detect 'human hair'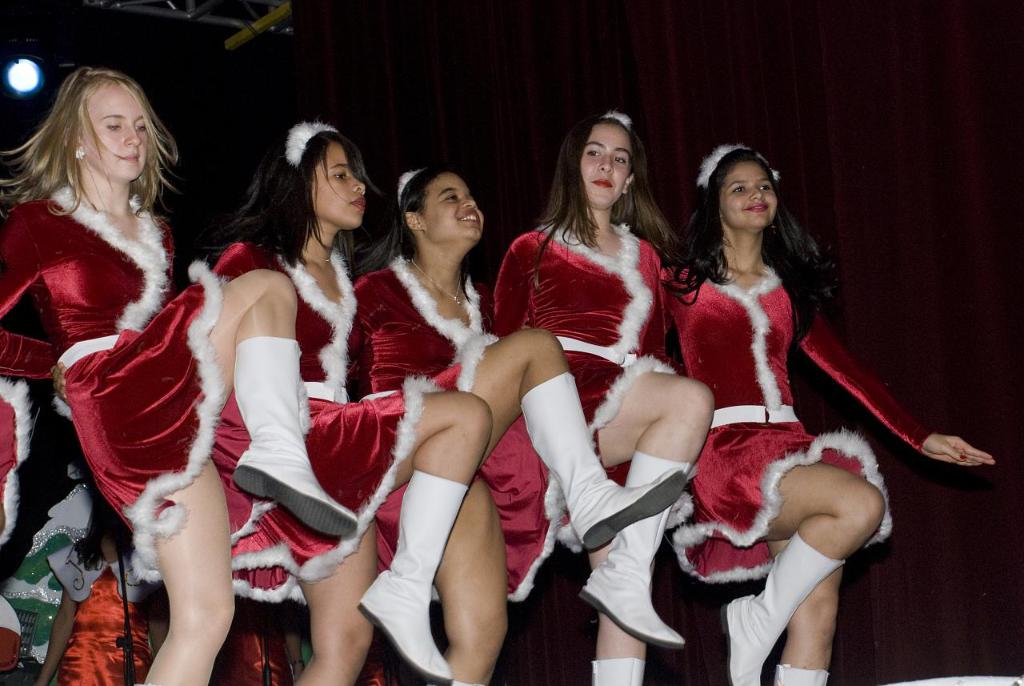
[356,168,477,299]
